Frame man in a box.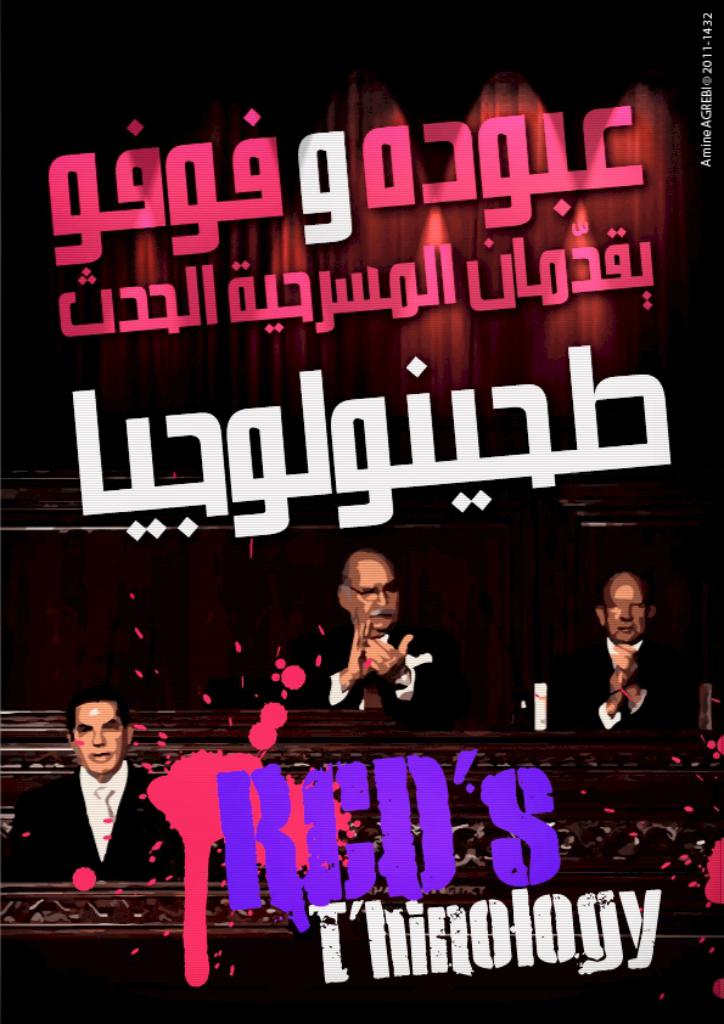
[320, 551, 448, 727].
